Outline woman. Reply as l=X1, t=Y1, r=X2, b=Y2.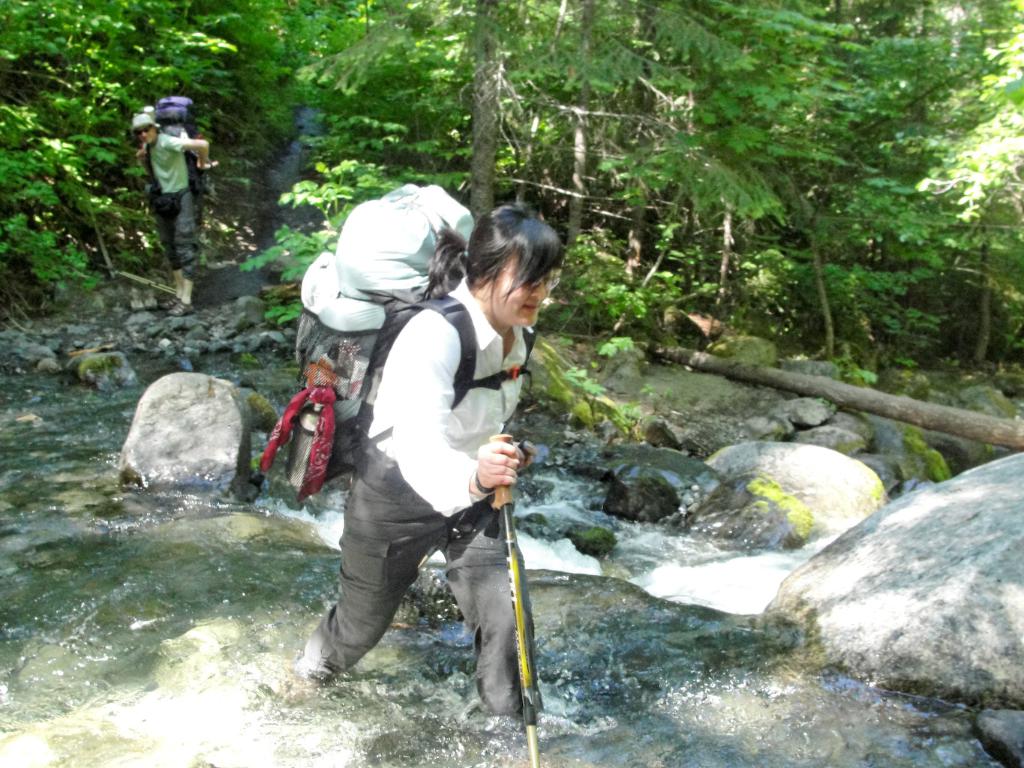
l=285, t=192, r=584, b=738.
